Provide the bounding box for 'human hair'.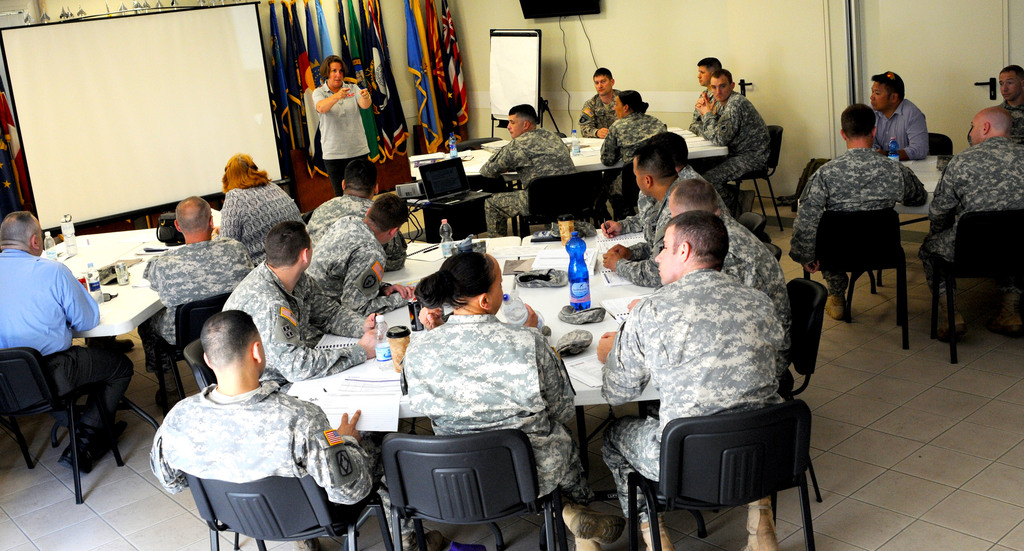
left=418, top=251, right=505, bottom=324.
